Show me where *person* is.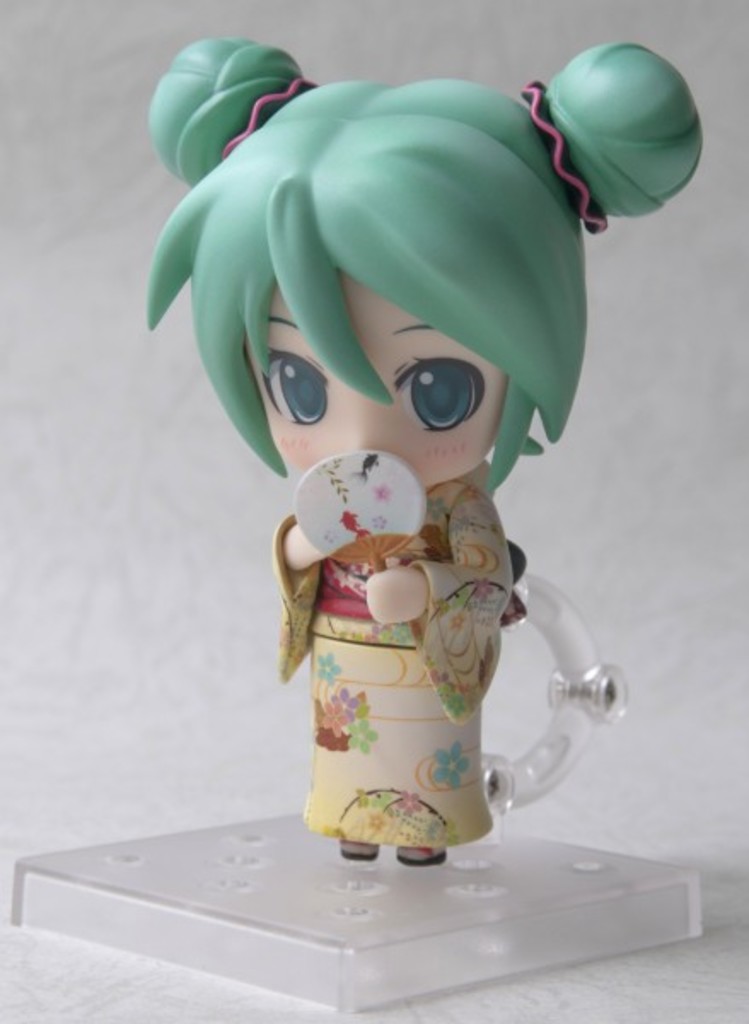
*person* is at {"x1": 142, "y1": 32, "x2": 708, "y2": 867}.
